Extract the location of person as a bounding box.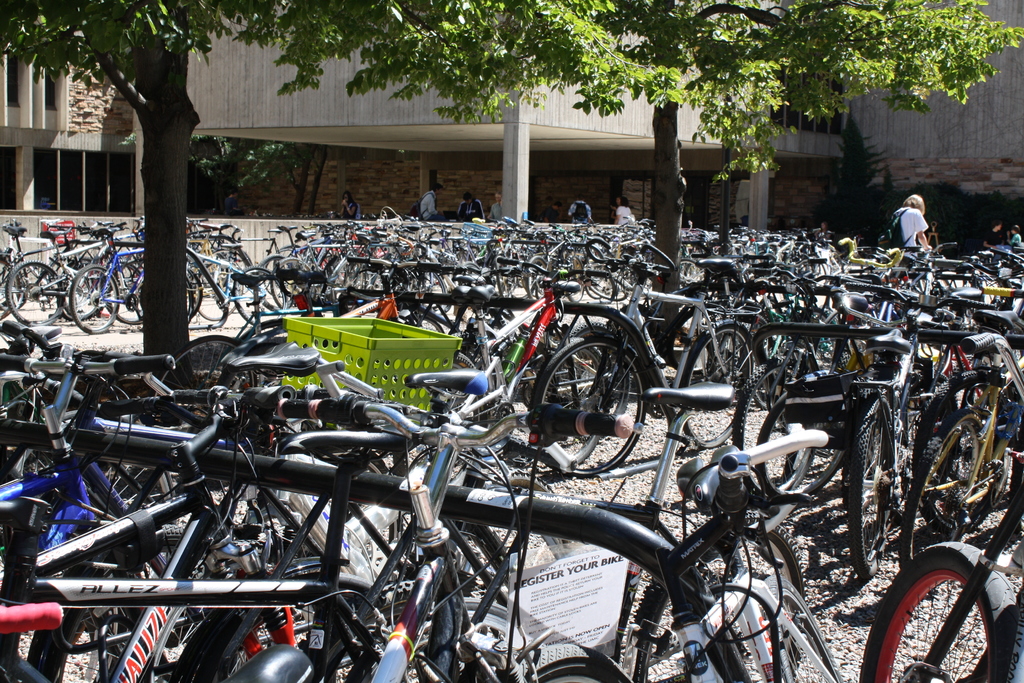
l=979, t=217, r=1005, b=251.
